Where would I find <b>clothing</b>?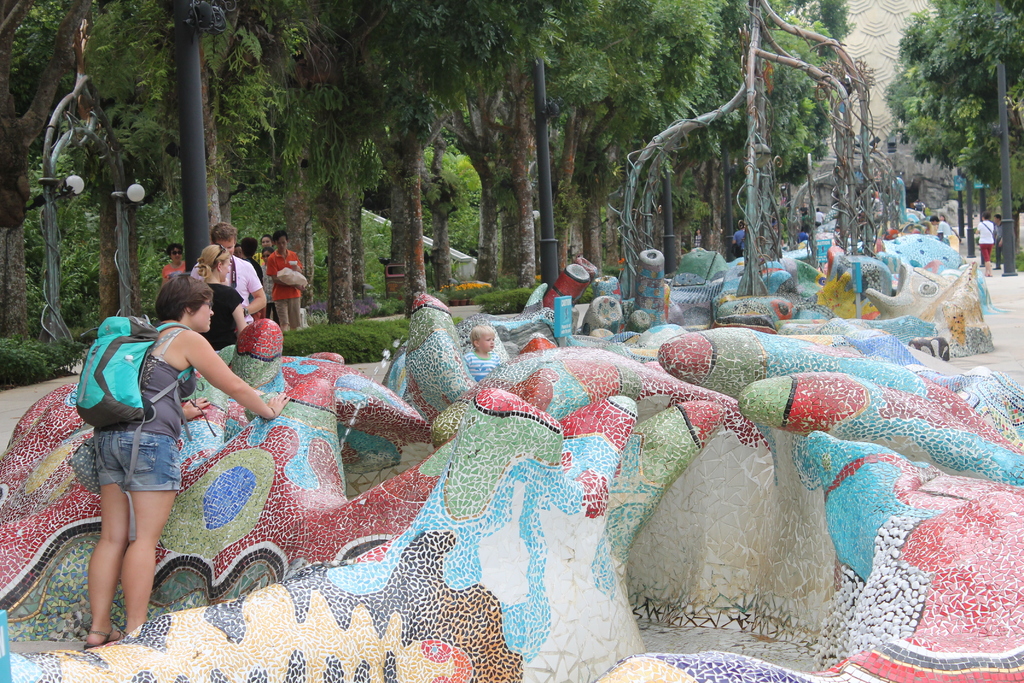
At pyautogui.locateOnScreen(279, 244, 308, 331).
